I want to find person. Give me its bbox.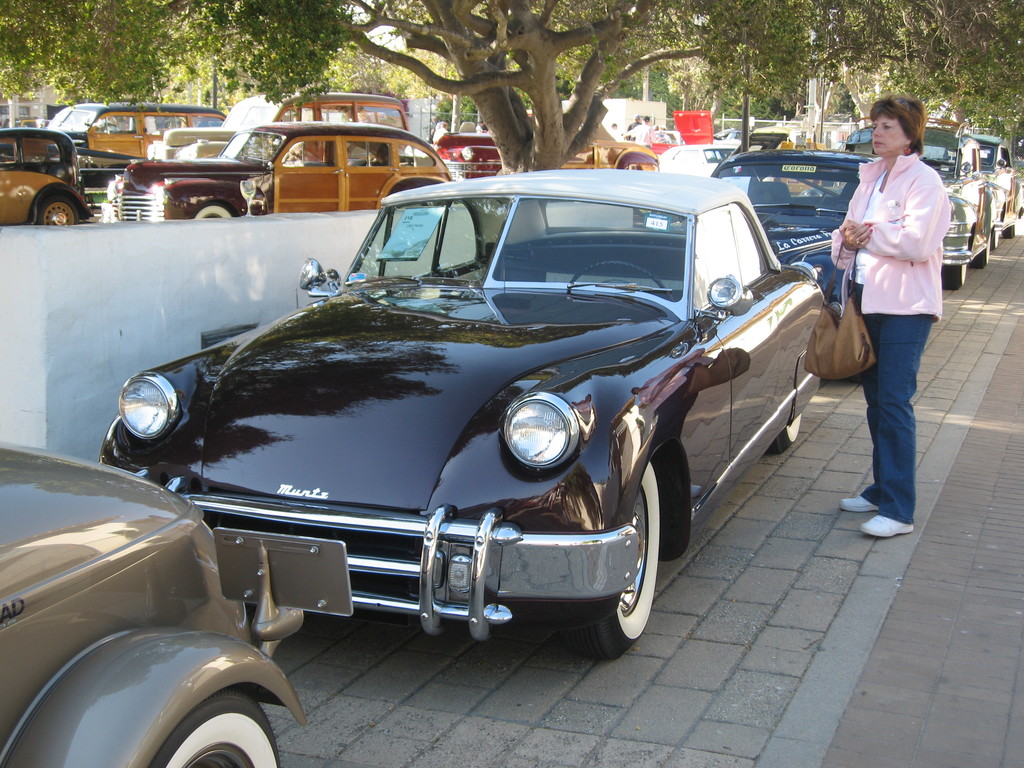
[left=624, top=116, right=657, bottom=147].
